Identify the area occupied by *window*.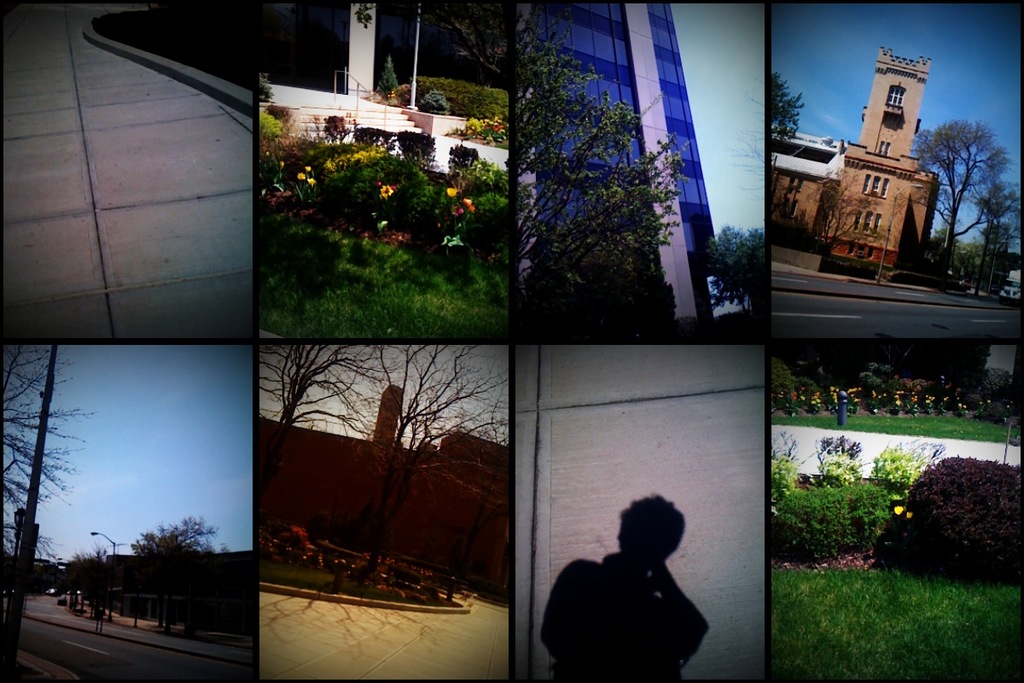
Area: 864 178 871 195.
